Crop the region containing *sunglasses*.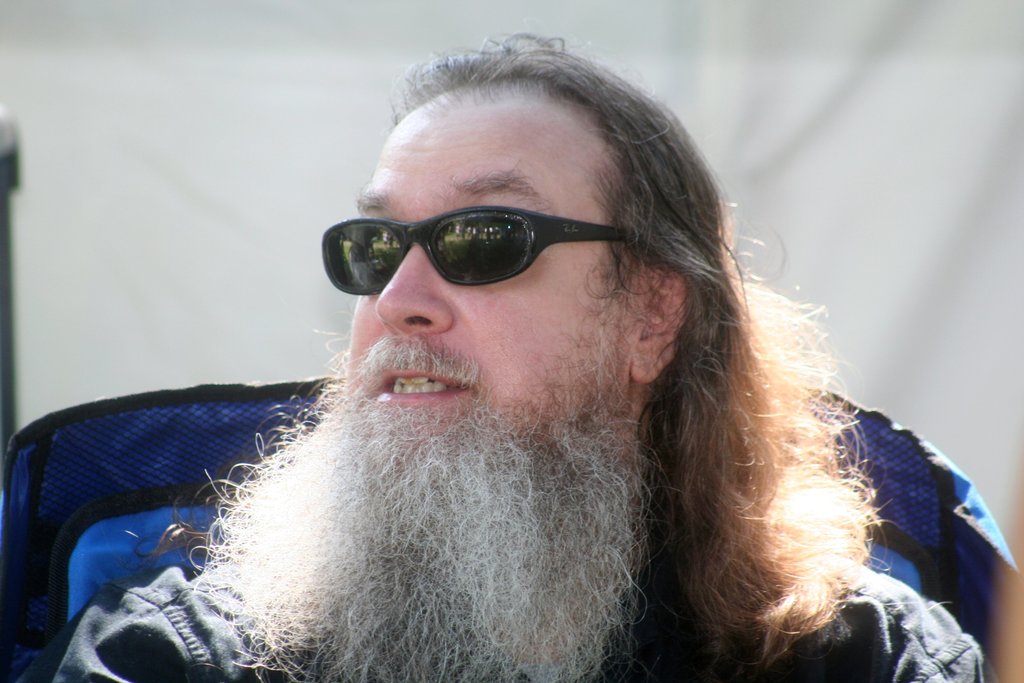
Crop region: (left=320, top=202, right=627, bottom=296).
